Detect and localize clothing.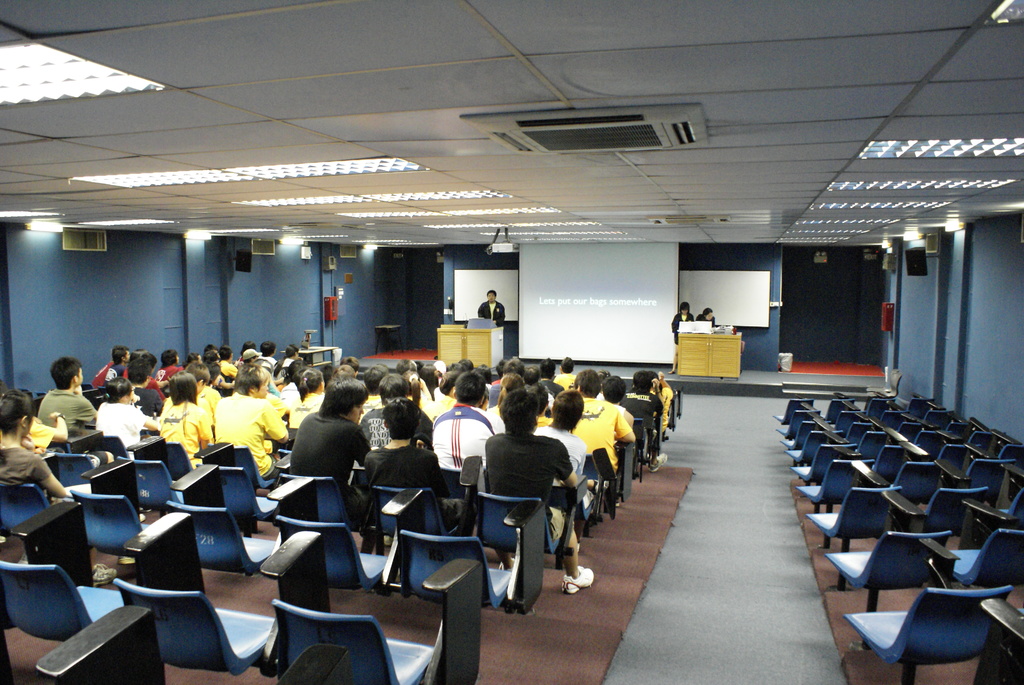
Localized at bbox=(94, 401, 144, 452).
